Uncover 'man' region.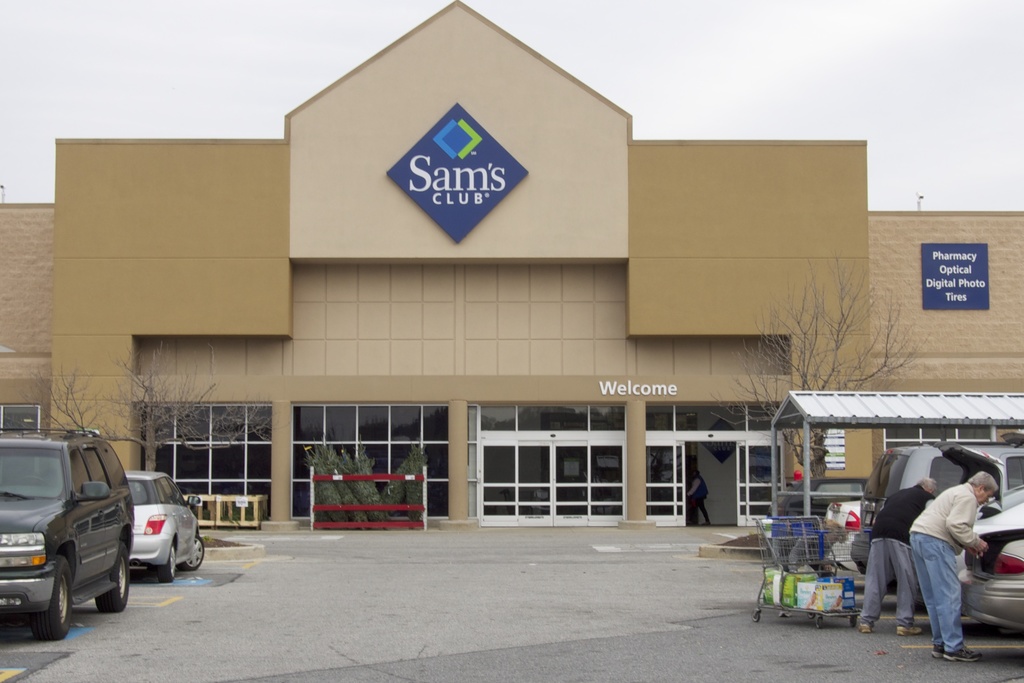
Uncovered: 854, 478, 938, 636.
